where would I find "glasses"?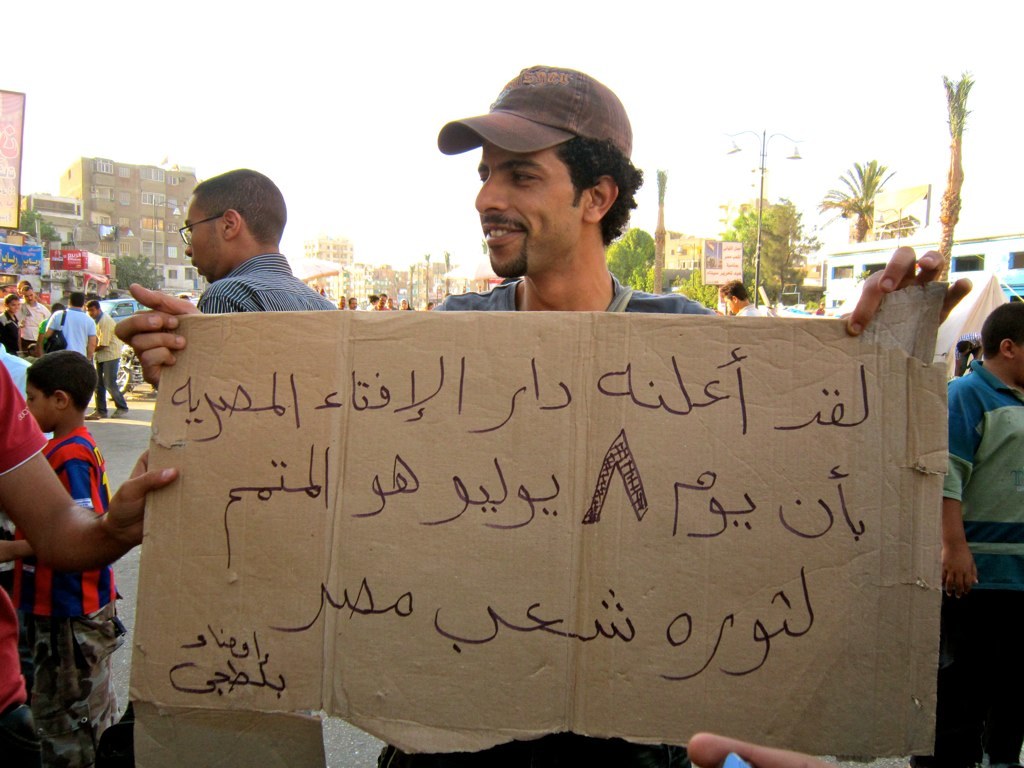
At <region>179, 217, 235, 243</region>.
